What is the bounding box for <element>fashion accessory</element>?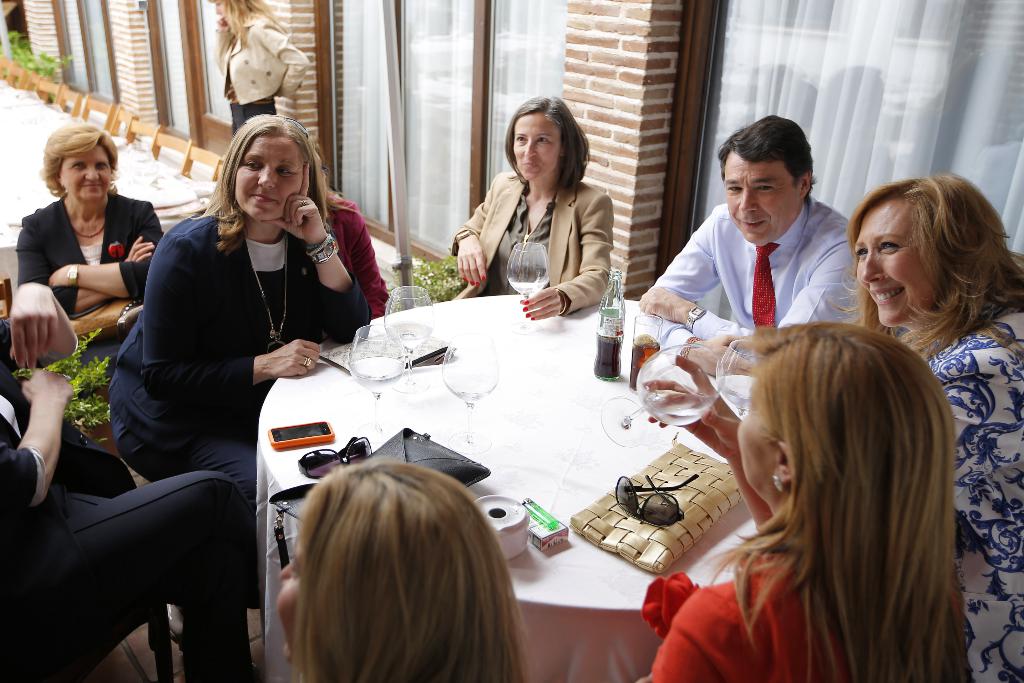
bbox=[564, 443, 746, 576].
